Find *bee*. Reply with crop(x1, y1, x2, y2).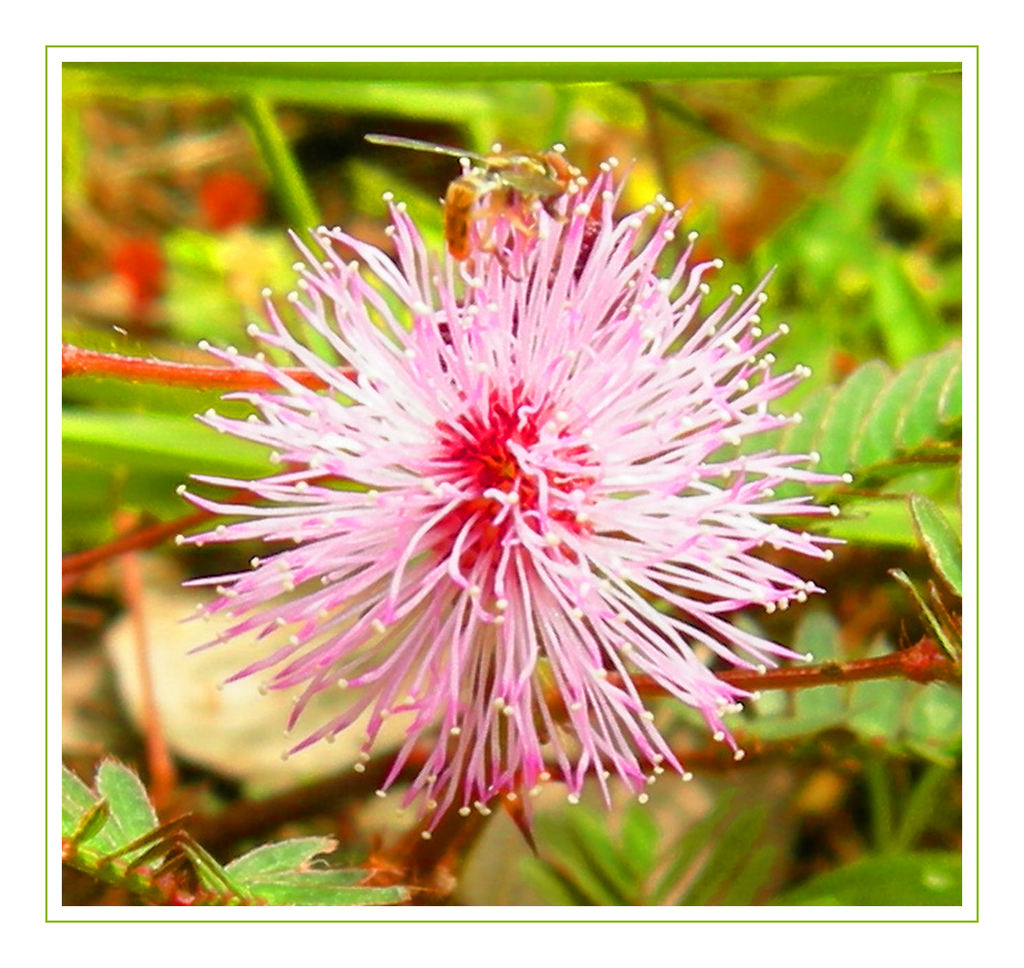
crop(381, 123, 608, 255).
